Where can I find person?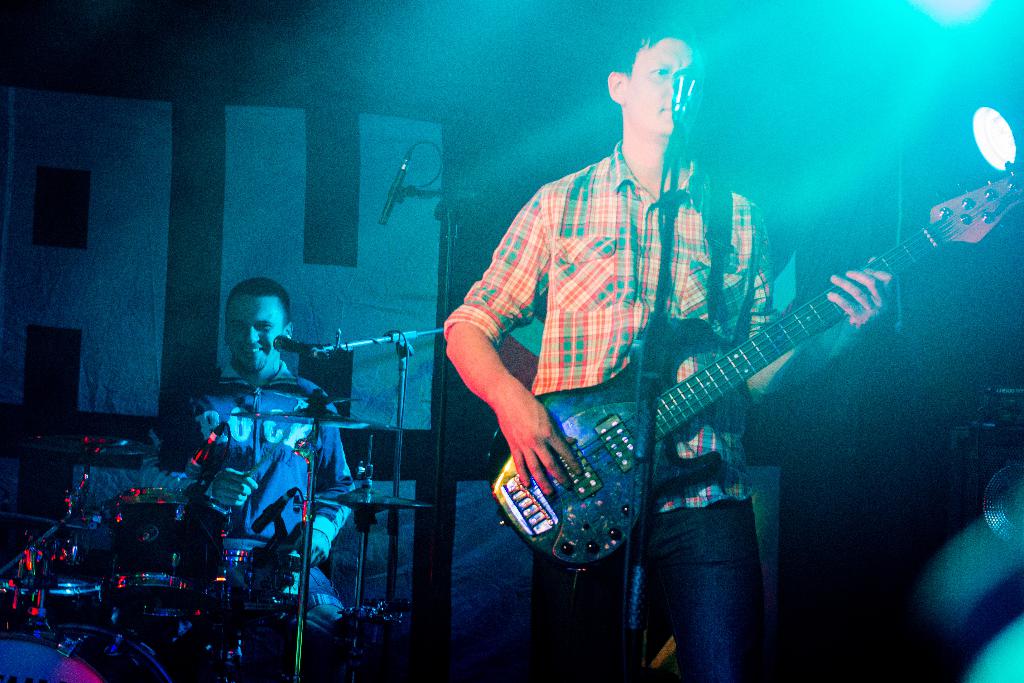
You can find it at rect(463, 27, 952, 678).
